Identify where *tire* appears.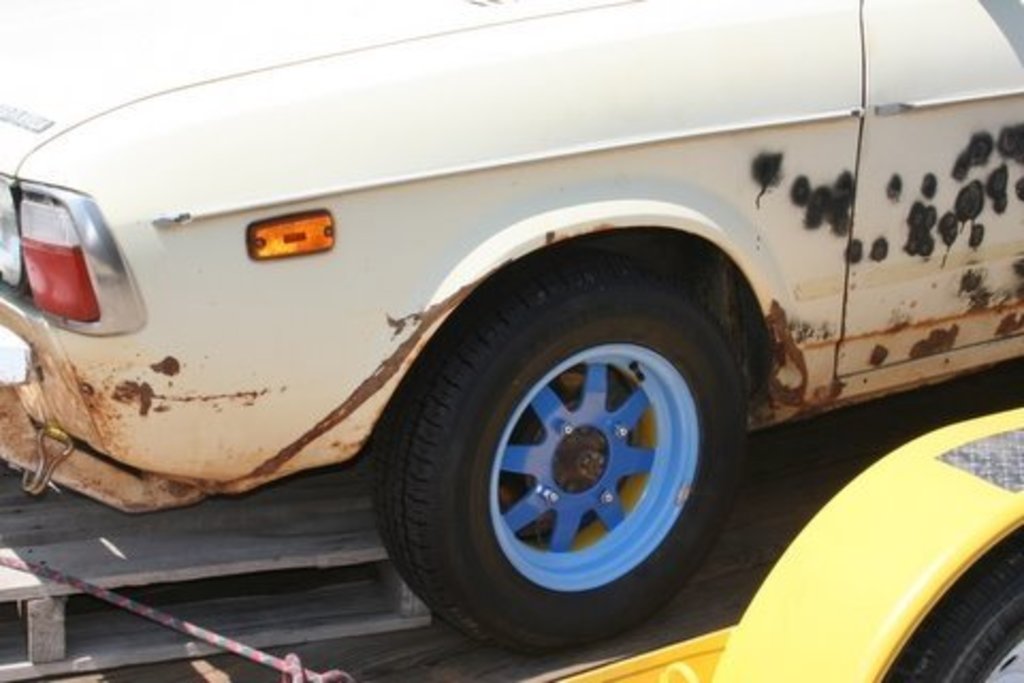
Appears at Rect(365, 248, 751, 655).
